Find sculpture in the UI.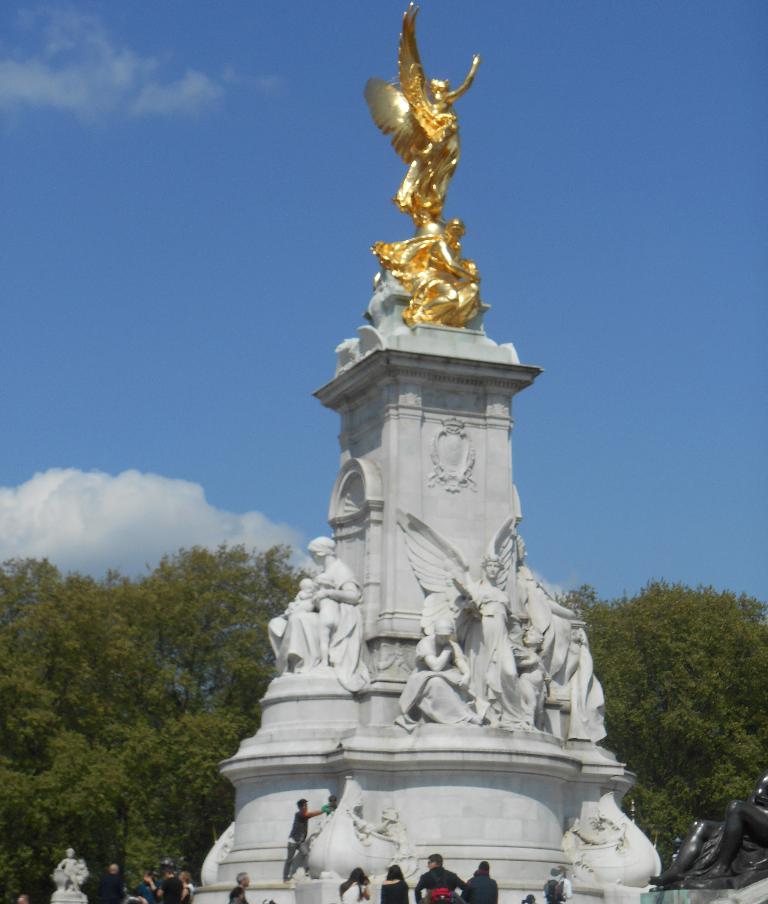
UI element at Rect(254, 519, 375, 710).
